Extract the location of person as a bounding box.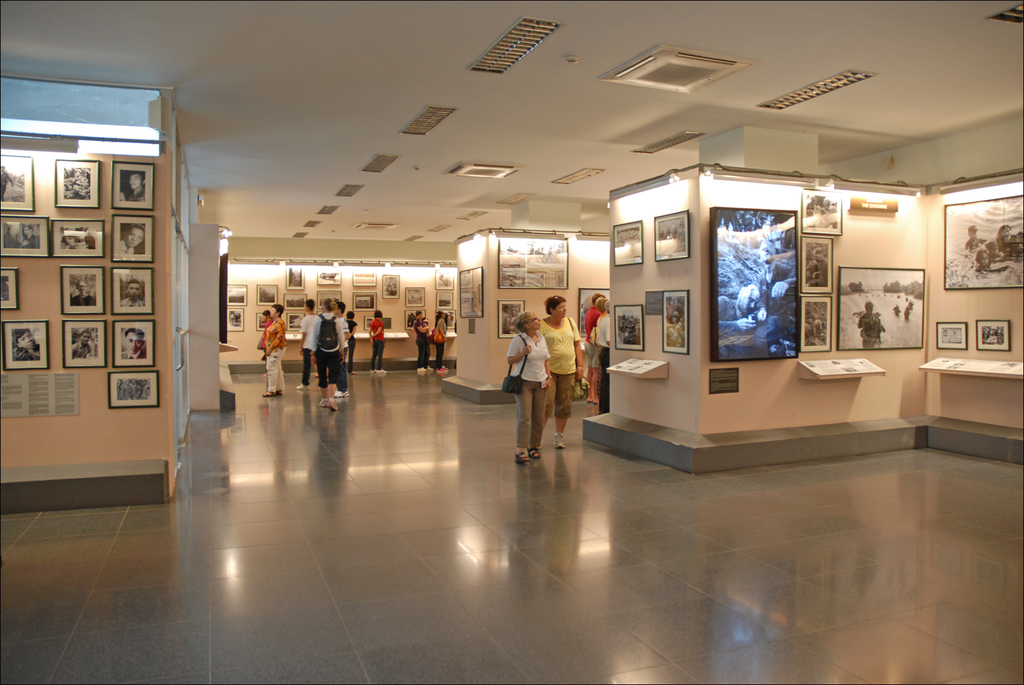
select_region(345, 311, 357, 378).
